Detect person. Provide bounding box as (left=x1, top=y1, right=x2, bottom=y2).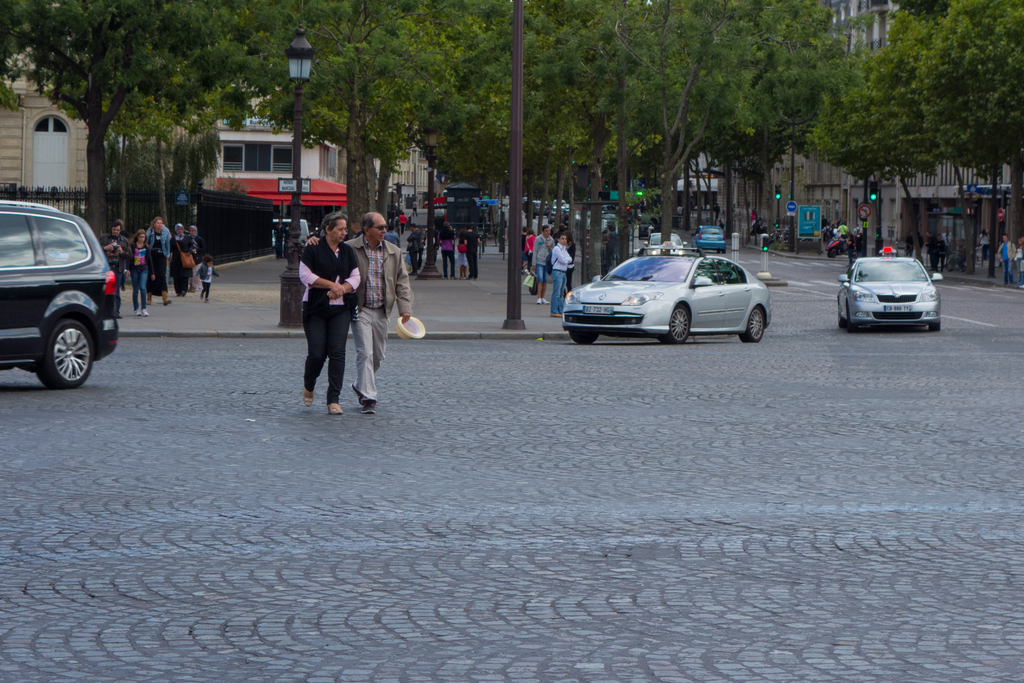
(left=519, top=222, right=581, bottom=316).
